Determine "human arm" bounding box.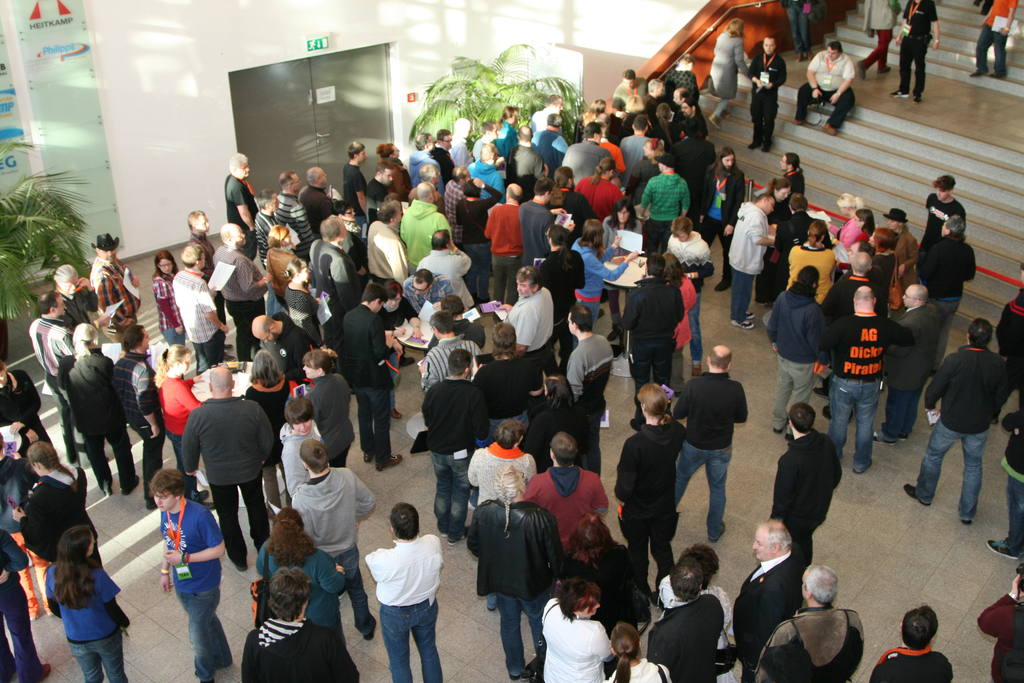
Determined: [x1=189, y1=412, x2=203, y2=492].
